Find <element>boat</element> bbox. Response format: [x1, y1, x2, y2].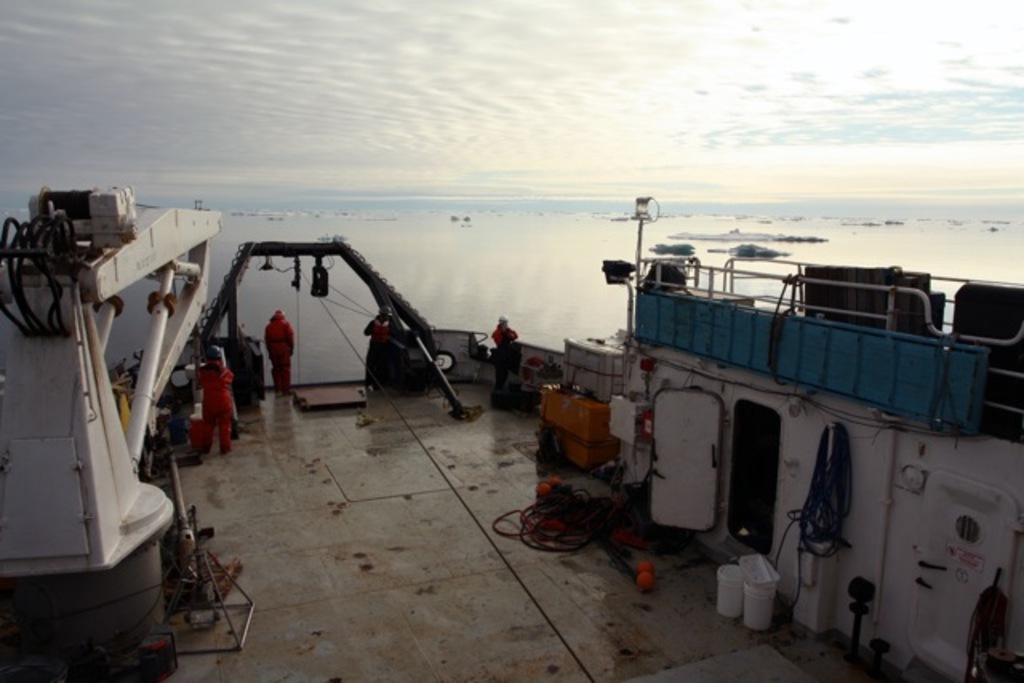
[0, 178, 1022, 681].
